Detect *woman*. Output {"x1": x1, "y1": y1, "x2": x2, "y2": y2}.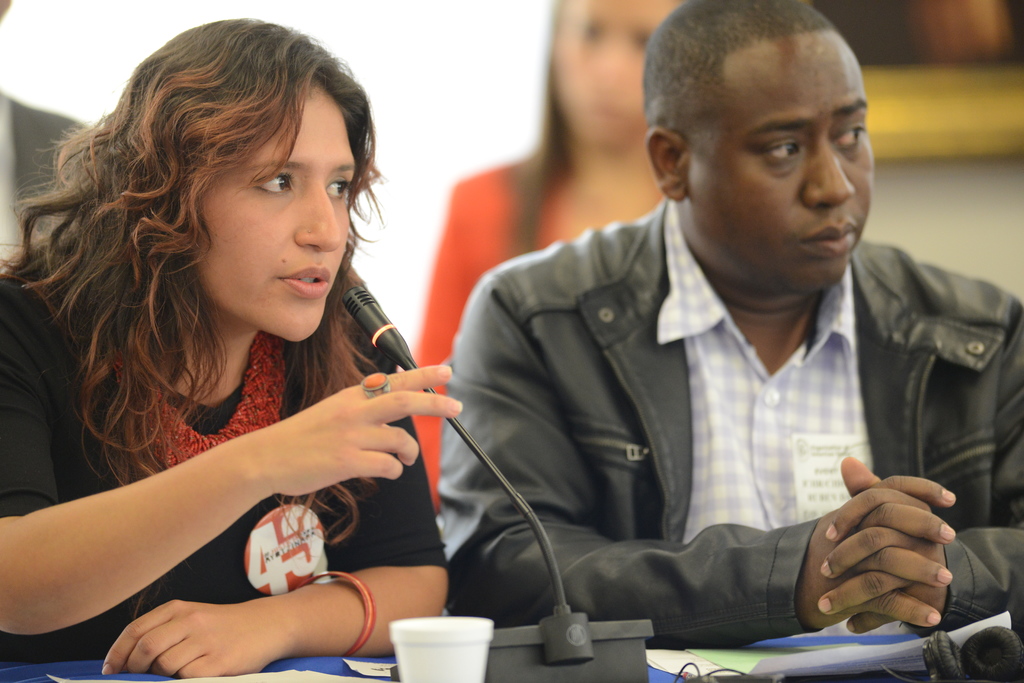
{"x1": 19, "y1": 36, "x2": 502, "y2": 680}.
